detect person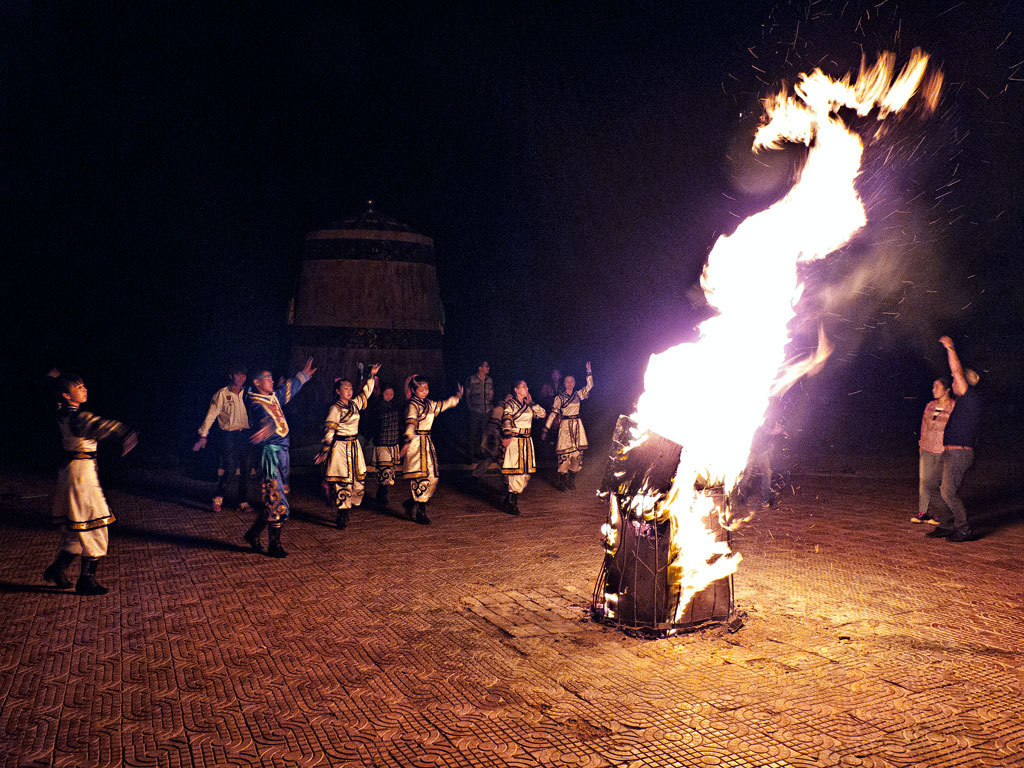
(left=253, top=357, right=309, bottom=554)
